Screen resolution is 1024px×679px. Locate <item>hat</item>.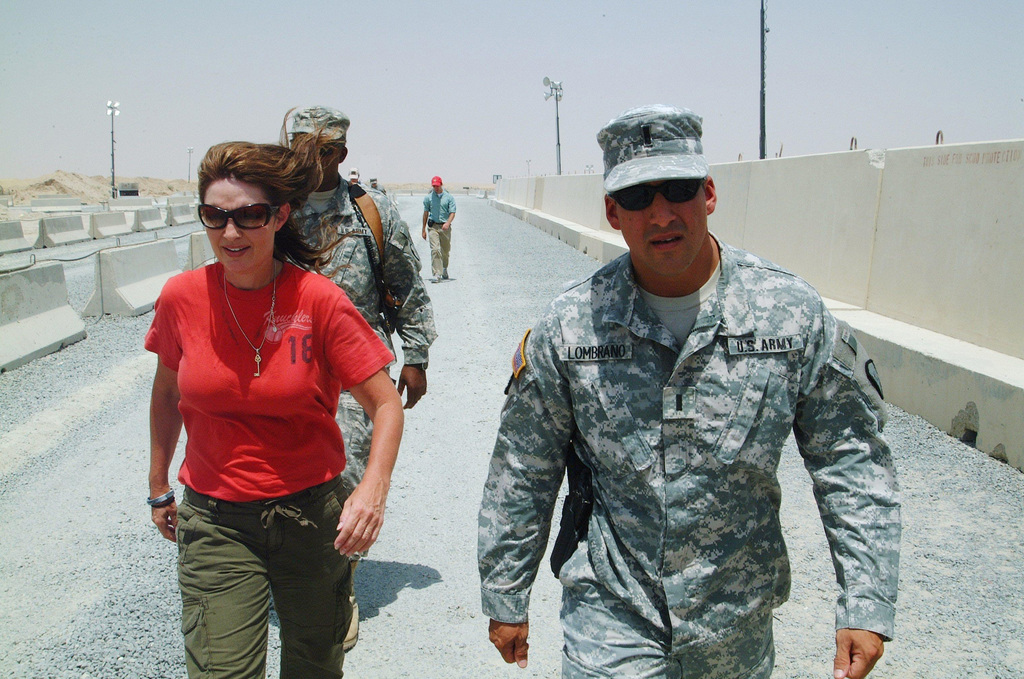
{"left": 594, "top": 102, "right": 707, "bottom": 198}.
